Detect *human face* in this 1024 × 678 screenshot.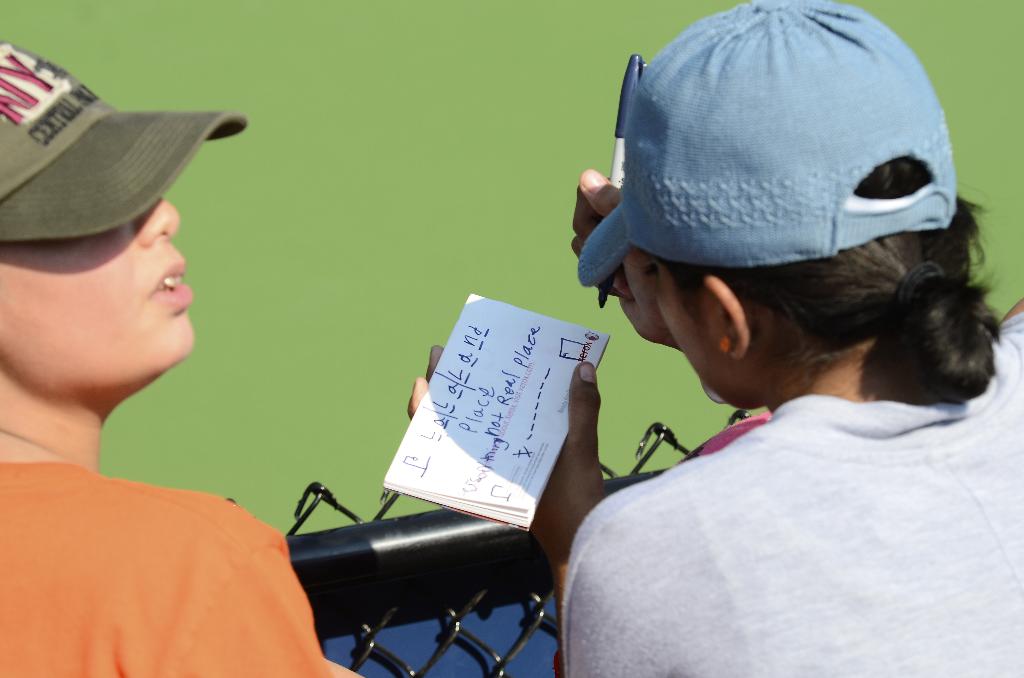
Detection: [652,257,744,410].
